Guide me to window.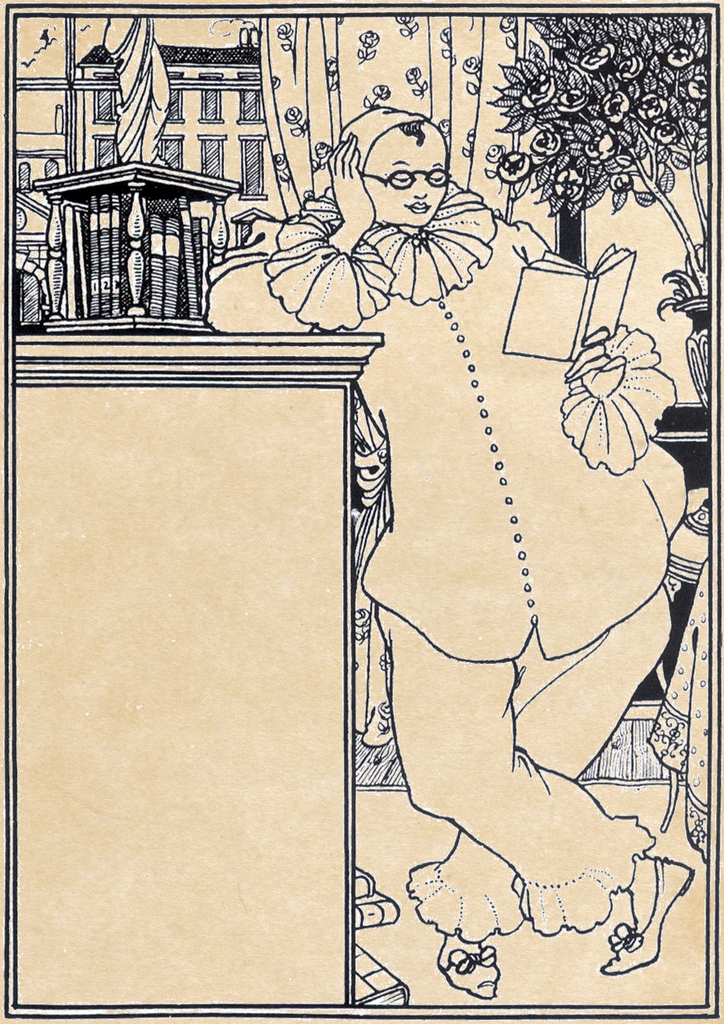
Guidance: 193/74/227/129.
